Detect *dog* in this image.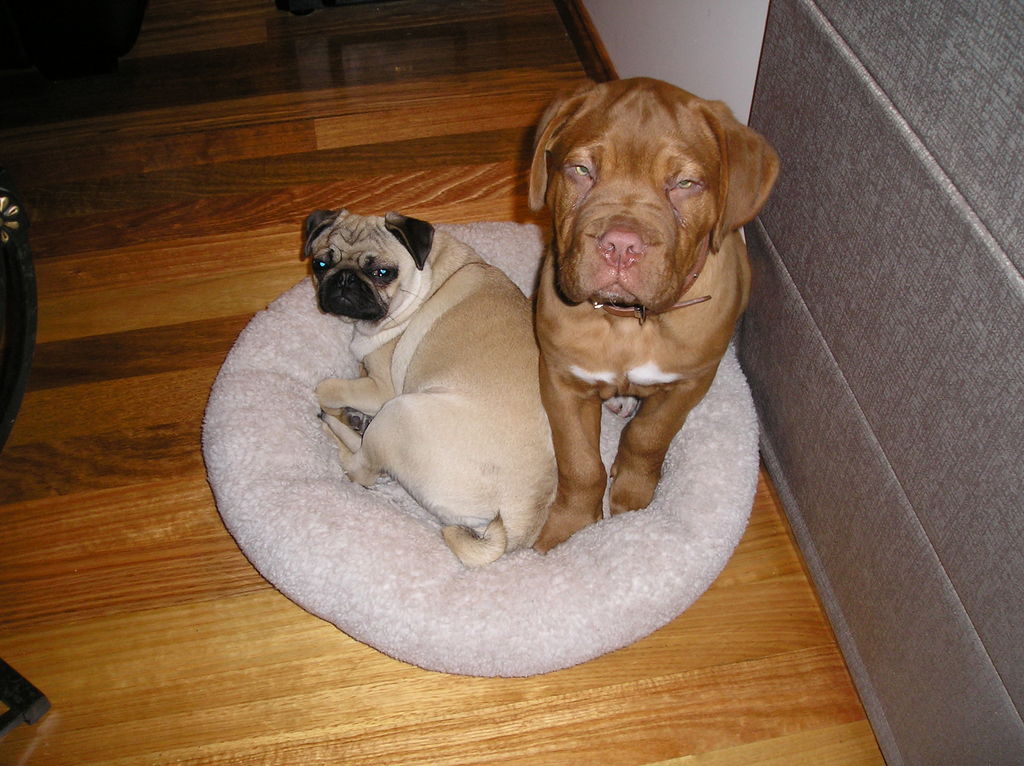
Detection: [531,70,780,553].
